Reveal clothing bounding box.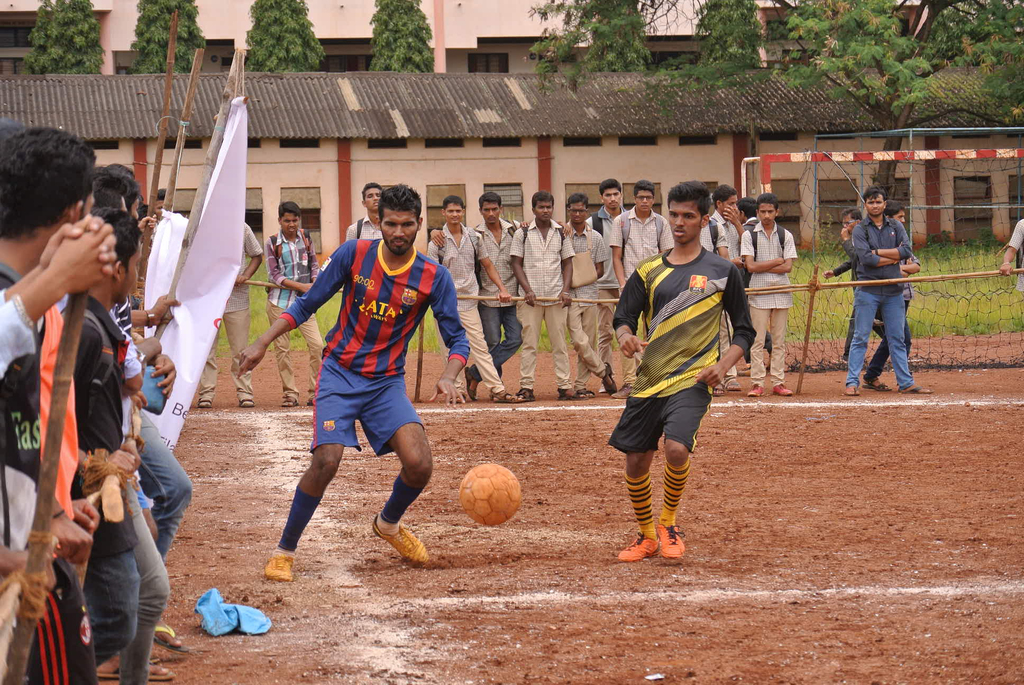
Revealed: bbox=(64, 287, 134, 665).
